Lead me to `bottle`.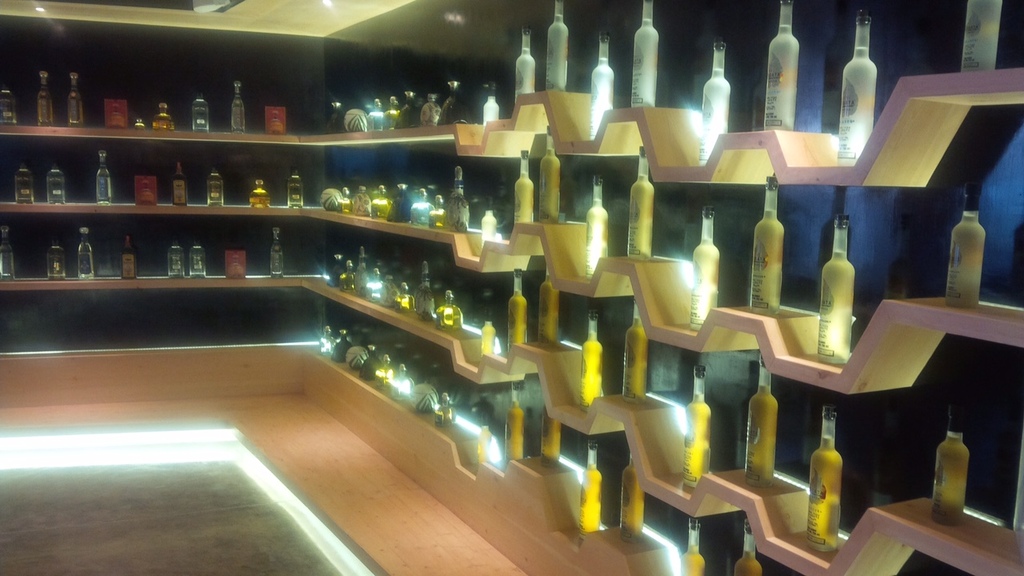
Lead to bbox(418, 94, 442, 126).
